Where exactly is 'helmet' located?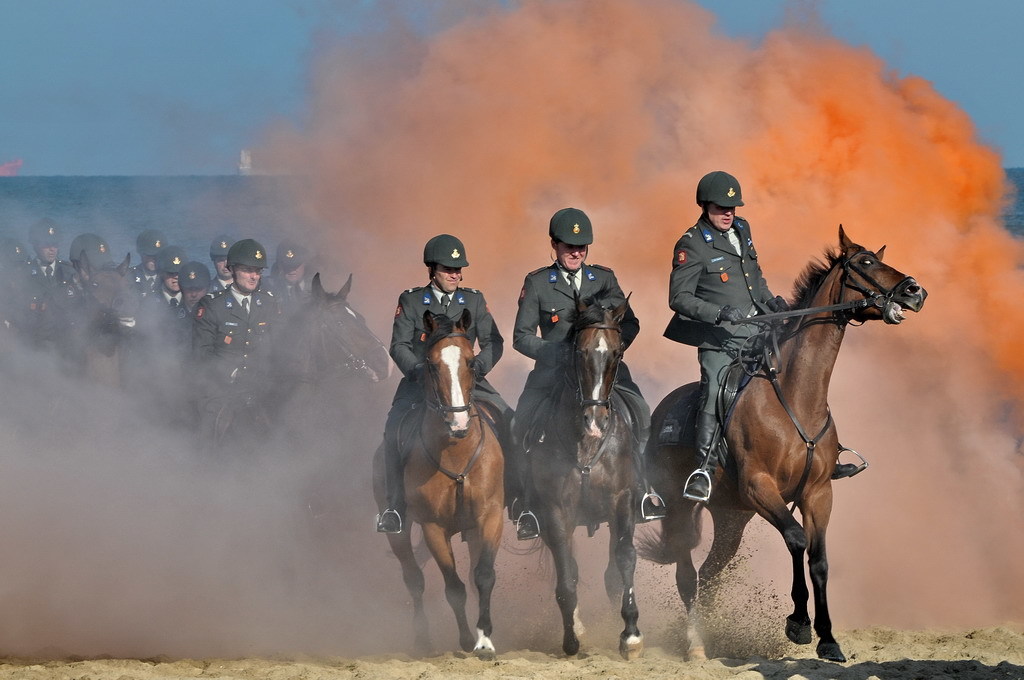
Its bounding box is select_region(174, 259, 218, 313).
